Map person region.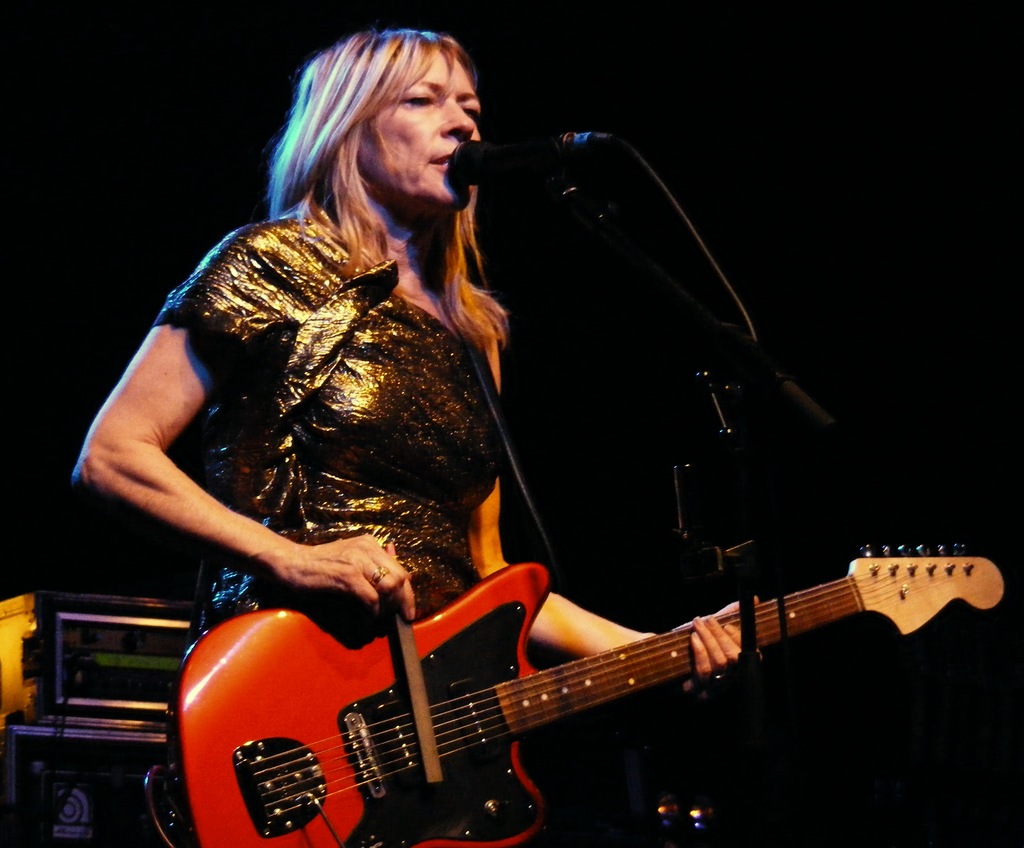
Mapped to box=[115, 60, 842, 847].
